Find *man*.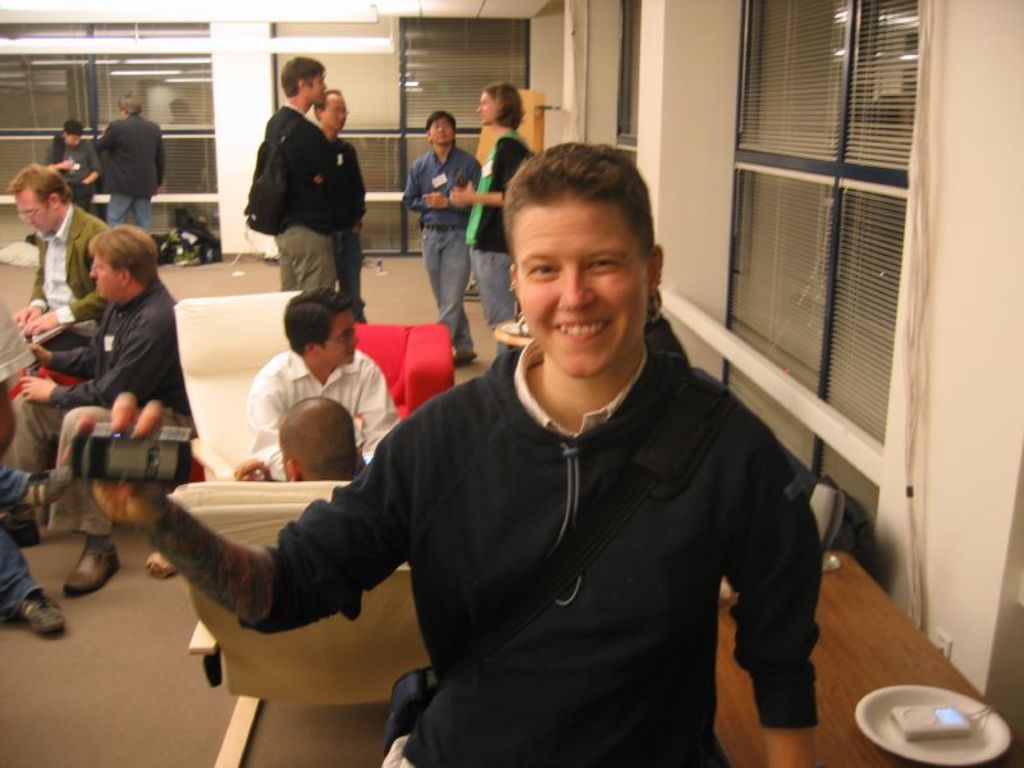
box=[6, 220, 196, 594].
